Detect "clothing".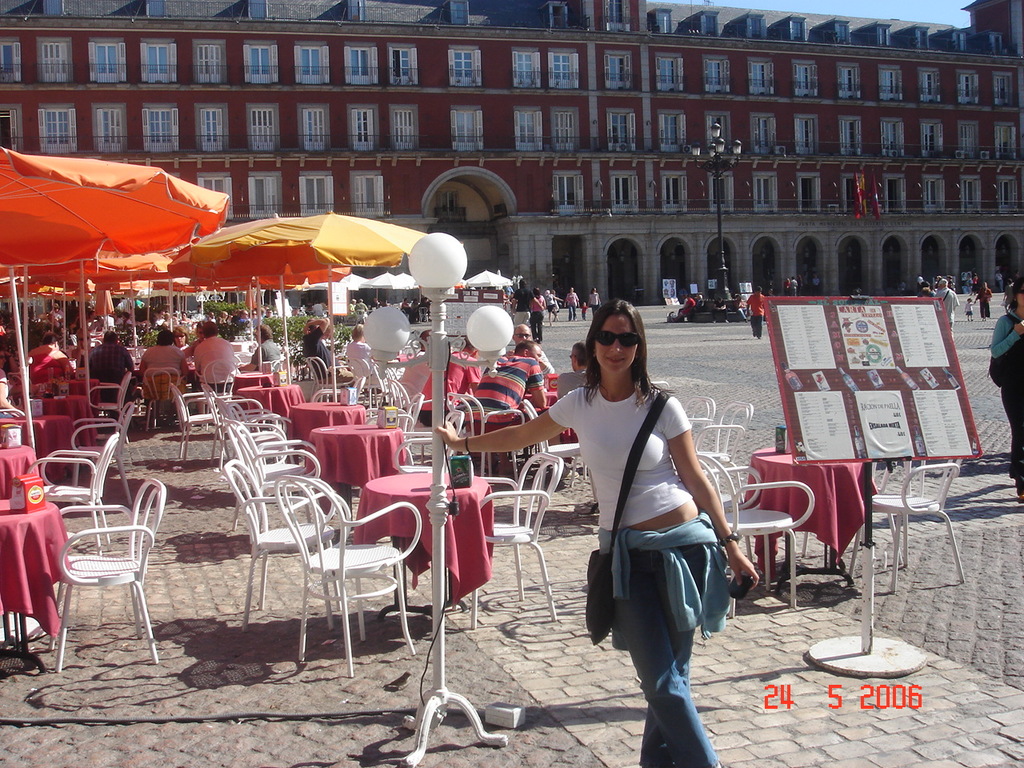
Detected at 996:273:1006:287.
